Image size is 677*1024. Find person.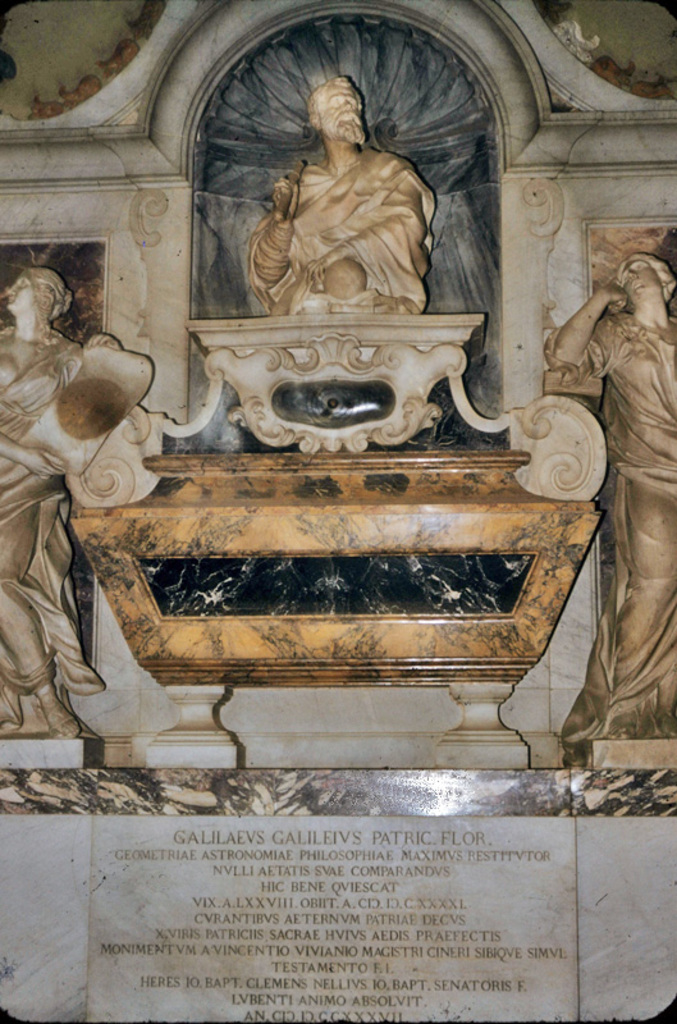
(544,251,676,740).
